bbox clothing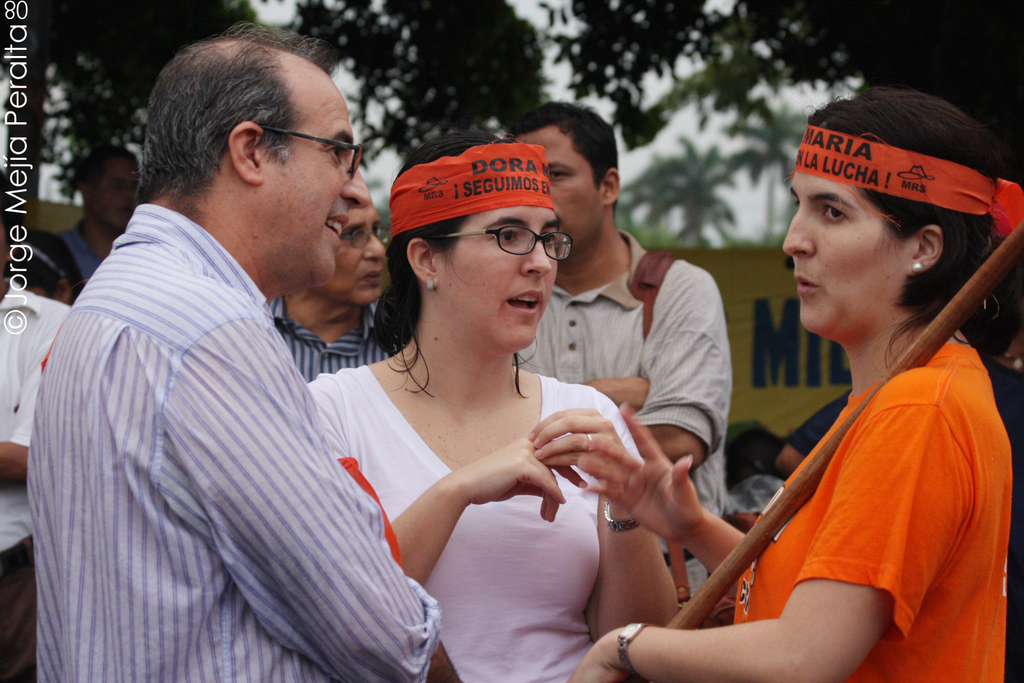
<region>0, 283, 70, 682</region>
